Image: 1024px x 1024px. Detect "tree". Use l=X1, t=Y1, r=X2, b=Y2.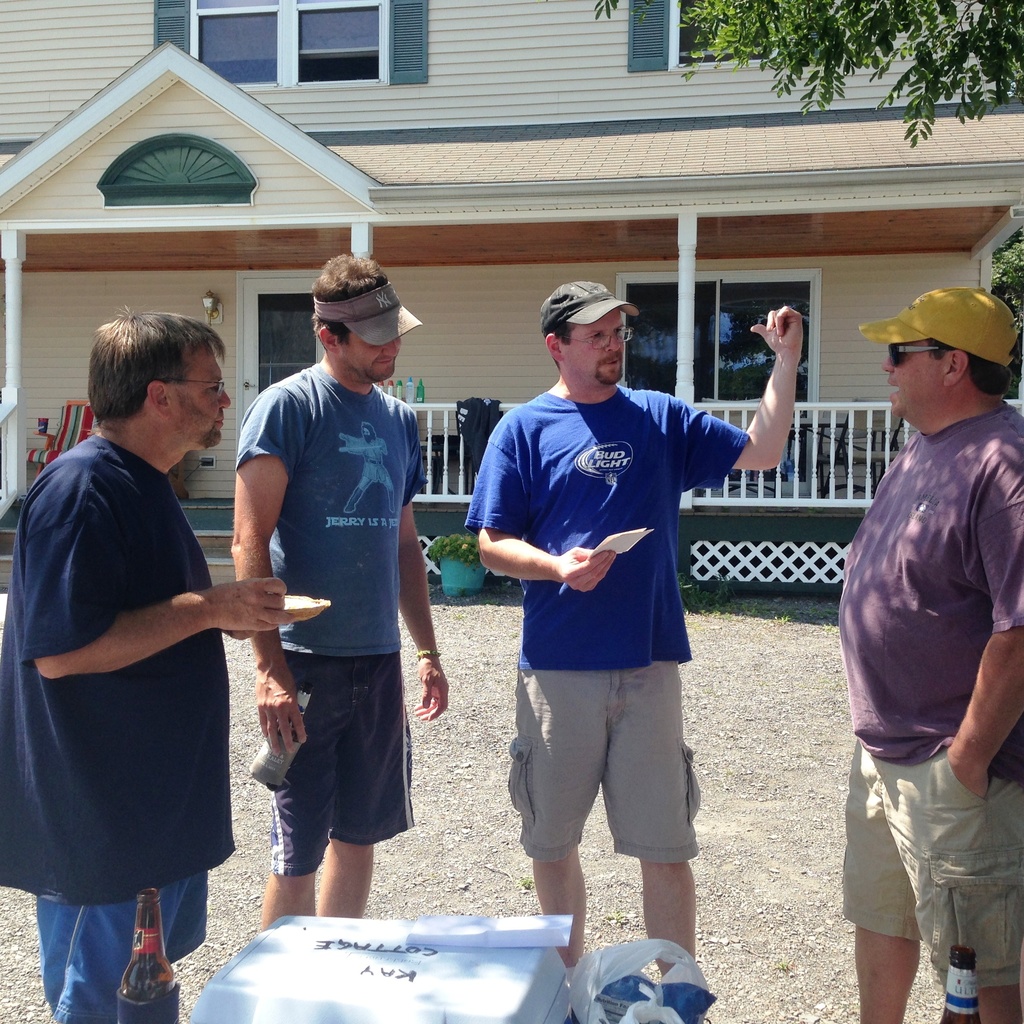
l=595, t=0, r=1023, b=144.
